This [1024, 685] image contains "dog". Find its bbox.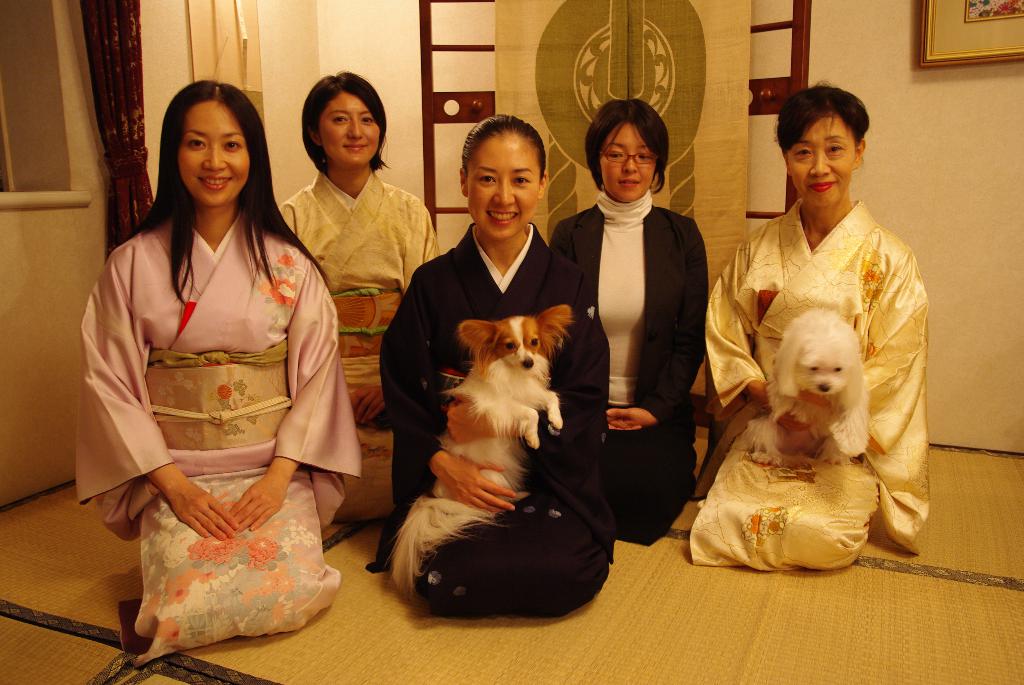
(383,304,577,607).
